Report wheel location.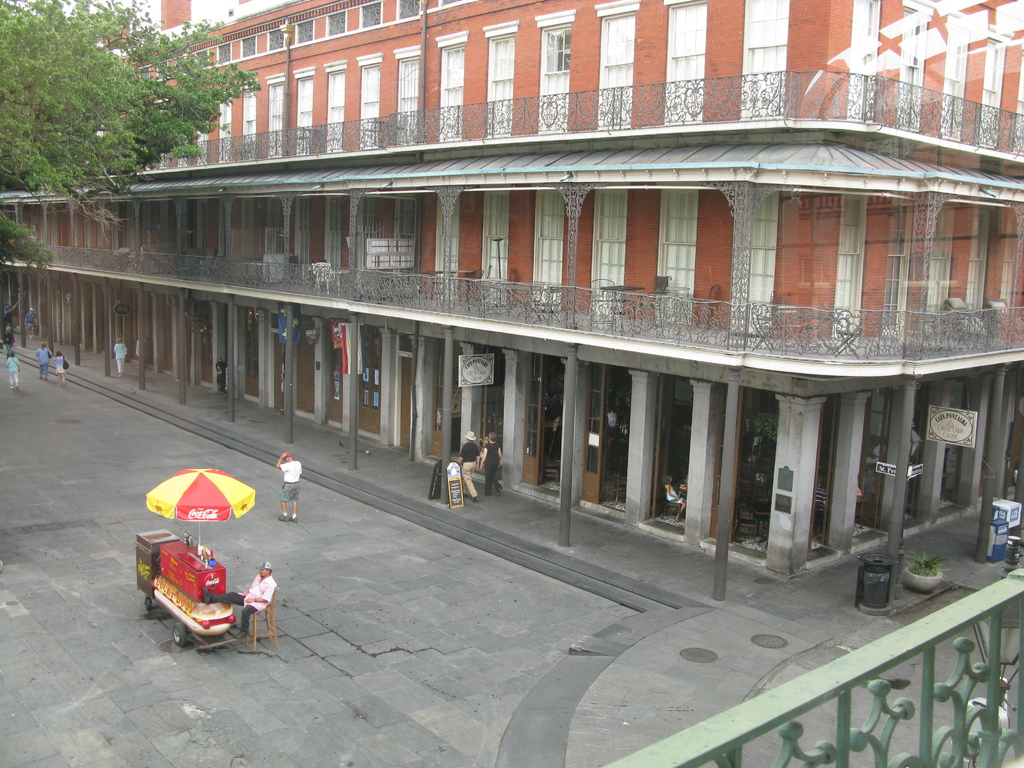
Report: crop(146, 599, 154, 610).
